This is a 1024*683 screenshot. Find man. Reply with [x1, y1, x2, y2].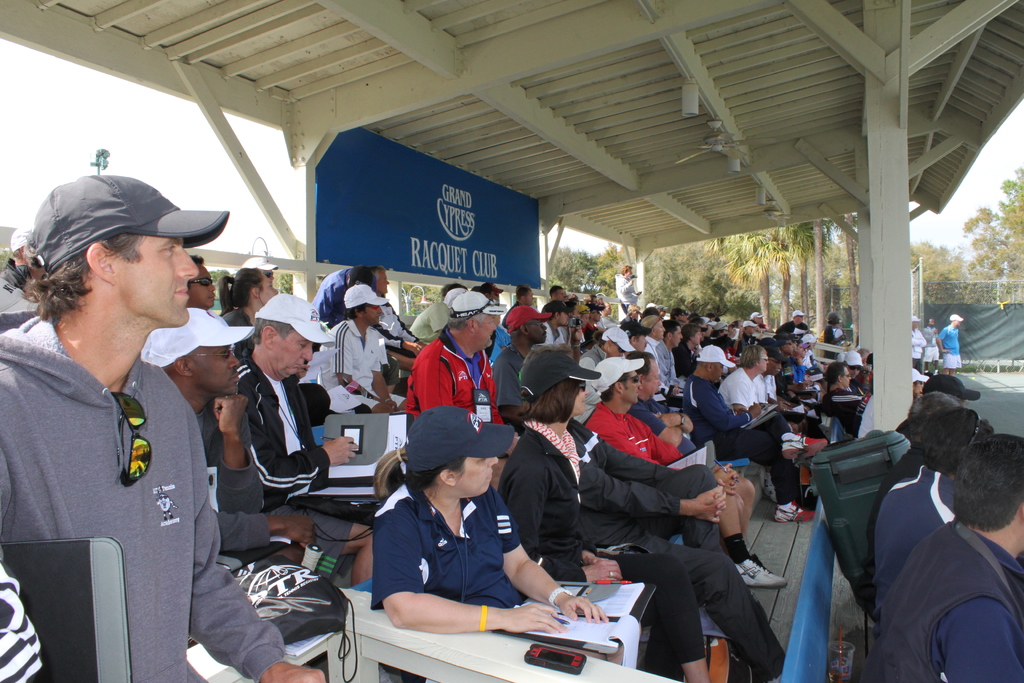
[221, 288, 394, 518].
